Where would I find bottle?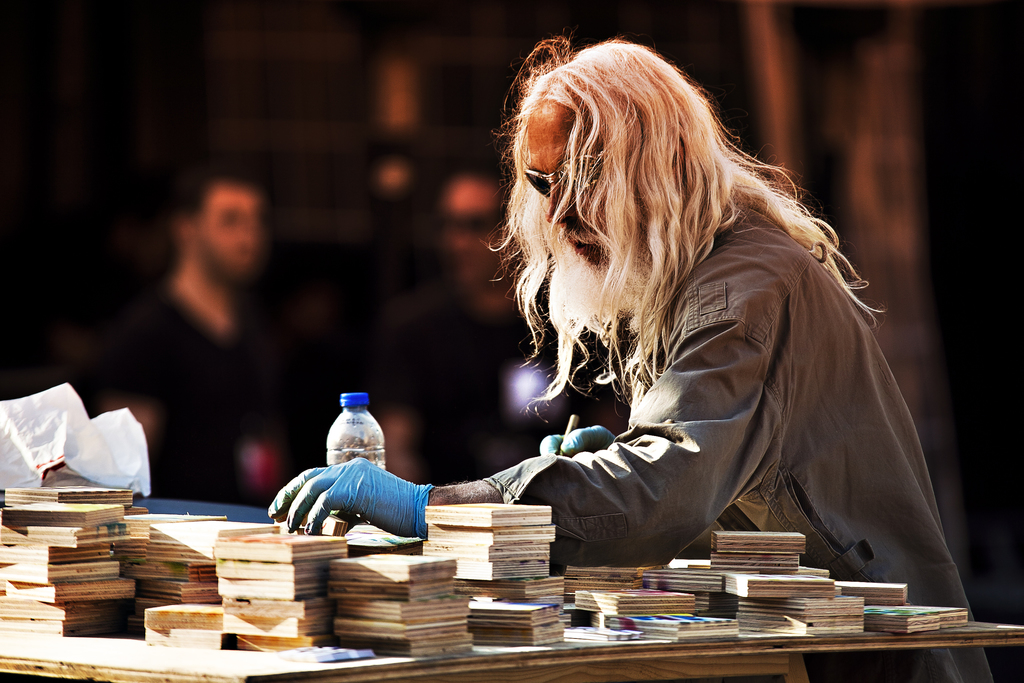
At {"left": 325, "top": 391, "right": 385, "bottom": 471}.
